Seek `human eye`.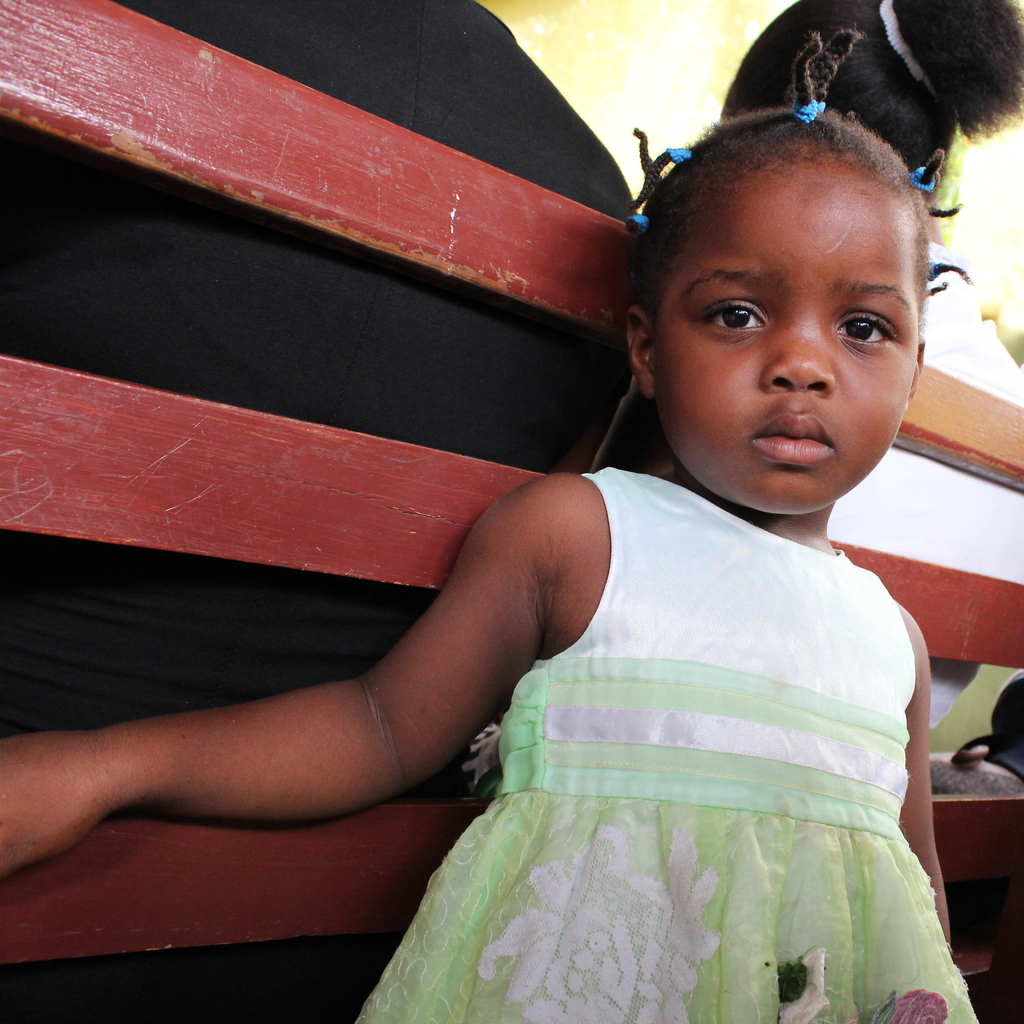
region(837, 307, 900, 351).
